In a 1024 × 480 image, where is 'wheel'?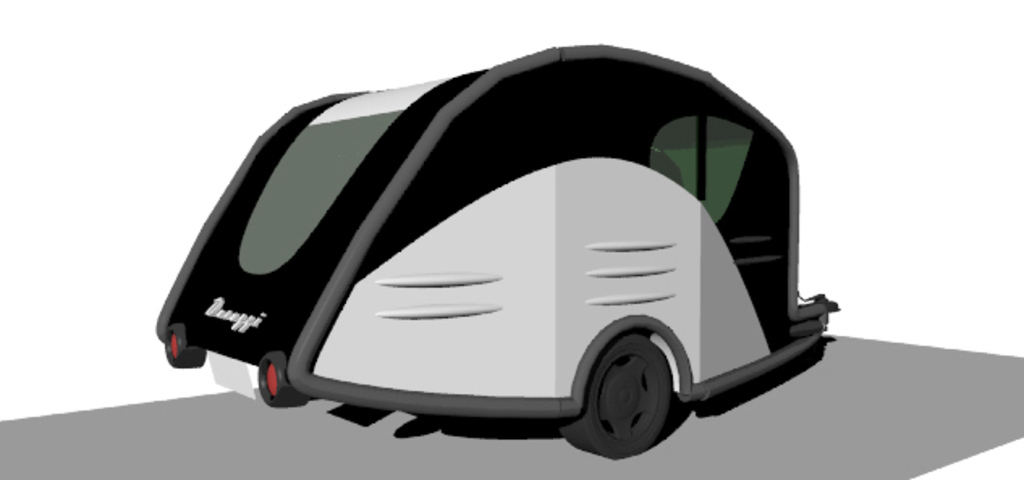
x1=573, y1=322, x2=684, y2=448.
